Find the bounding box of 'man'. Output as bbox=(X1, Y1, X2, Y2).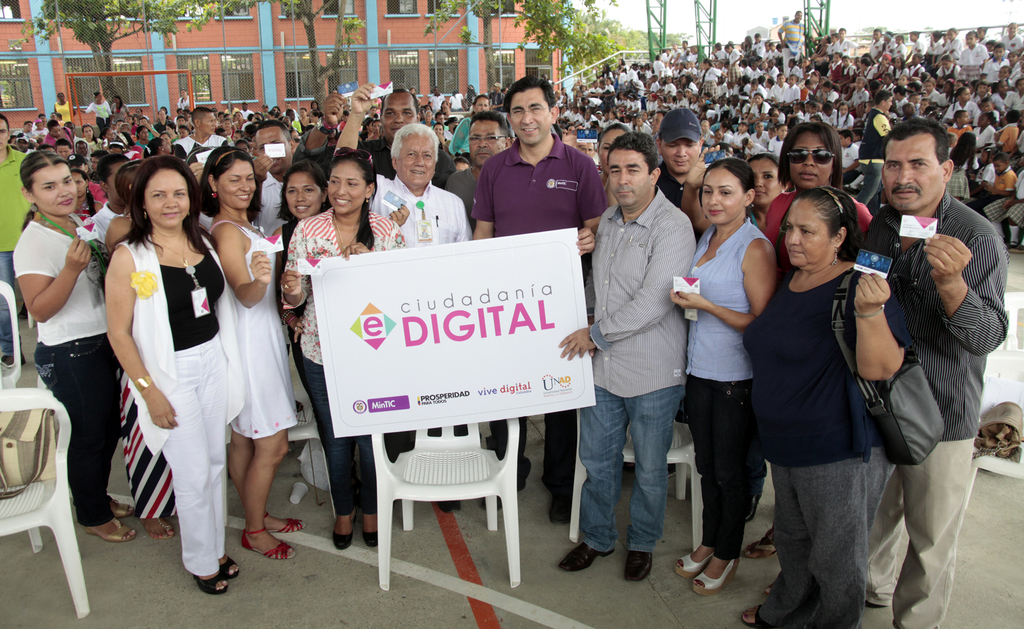
bbox=(252, 119, 294, 237).
